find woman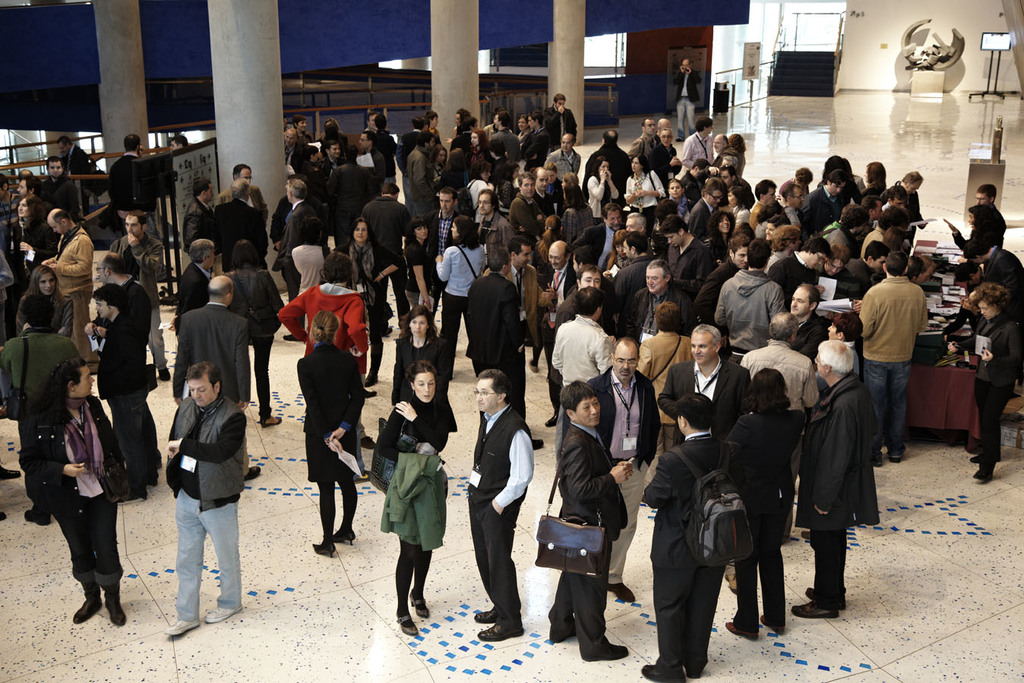
select_region(15, 261, 74, 343)
